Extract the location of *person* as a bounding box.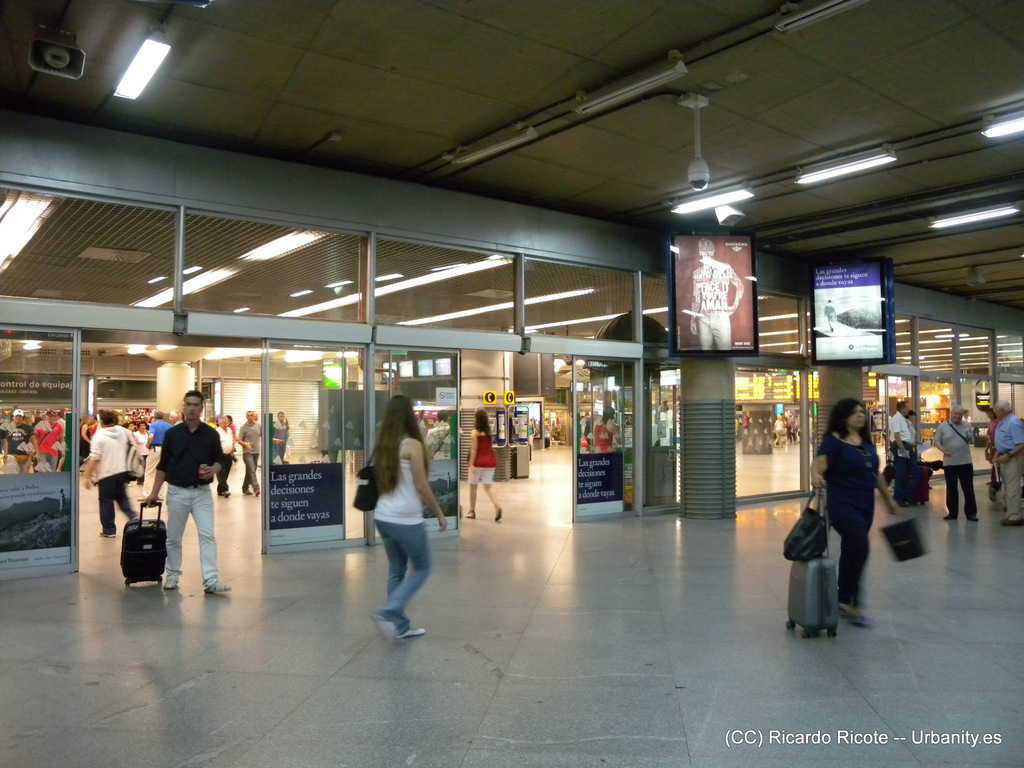
468 405 506 531.
